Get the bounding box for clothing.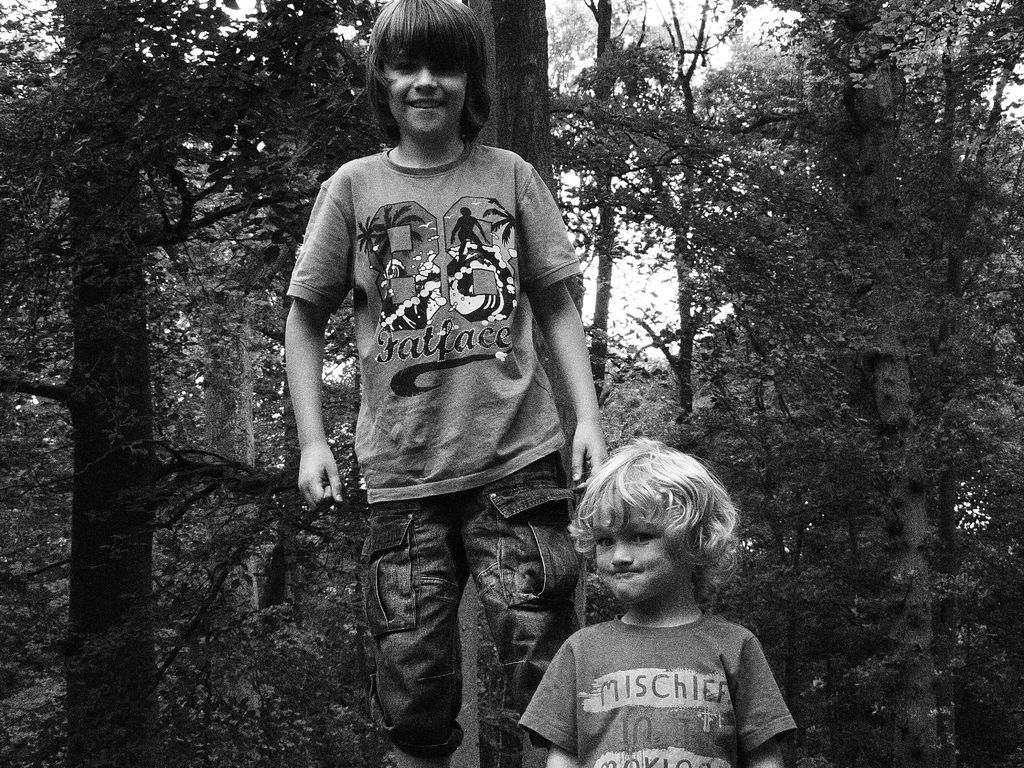
<bbox>519, 580, 801, 758</bbox>.
